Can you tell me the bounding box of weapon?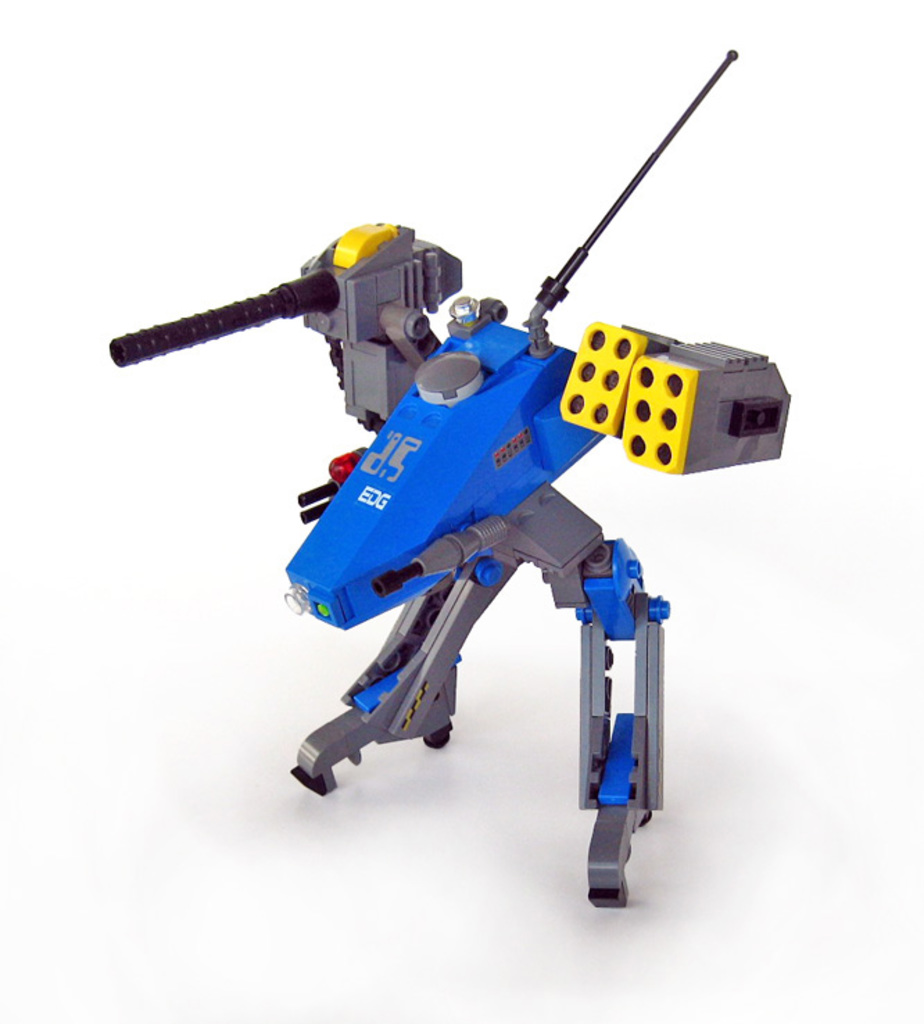
box=[114, 215, 459, 373].
